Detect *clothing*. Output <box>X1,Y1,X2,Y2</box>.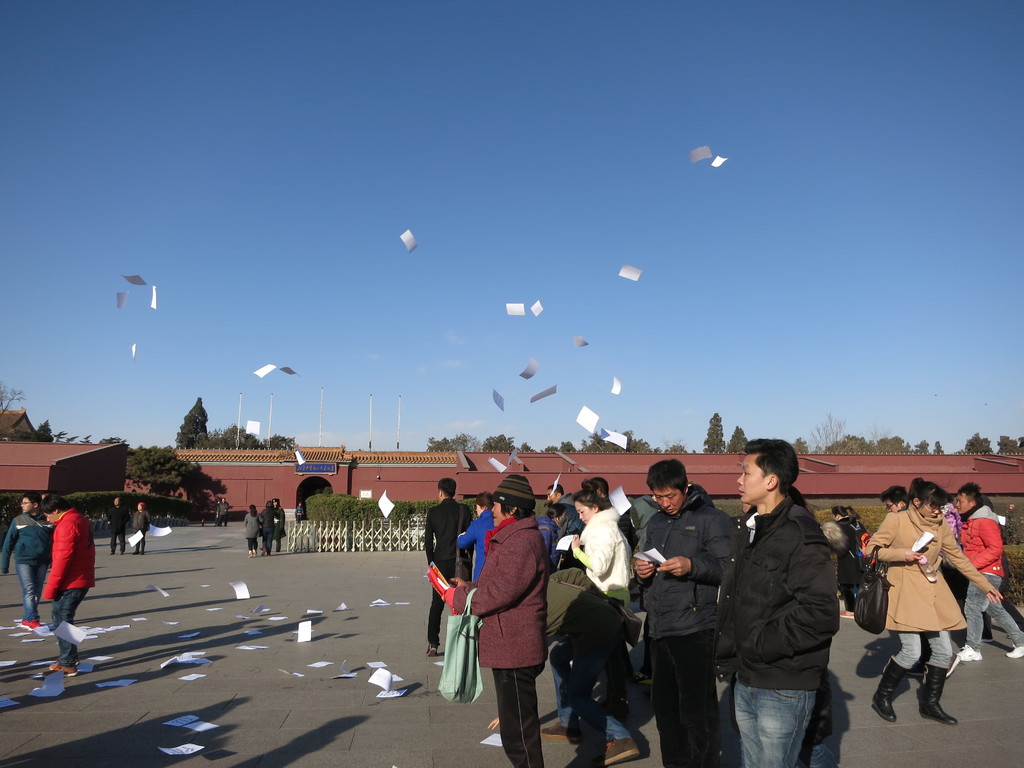
<box>529,509,564,554</box>.
